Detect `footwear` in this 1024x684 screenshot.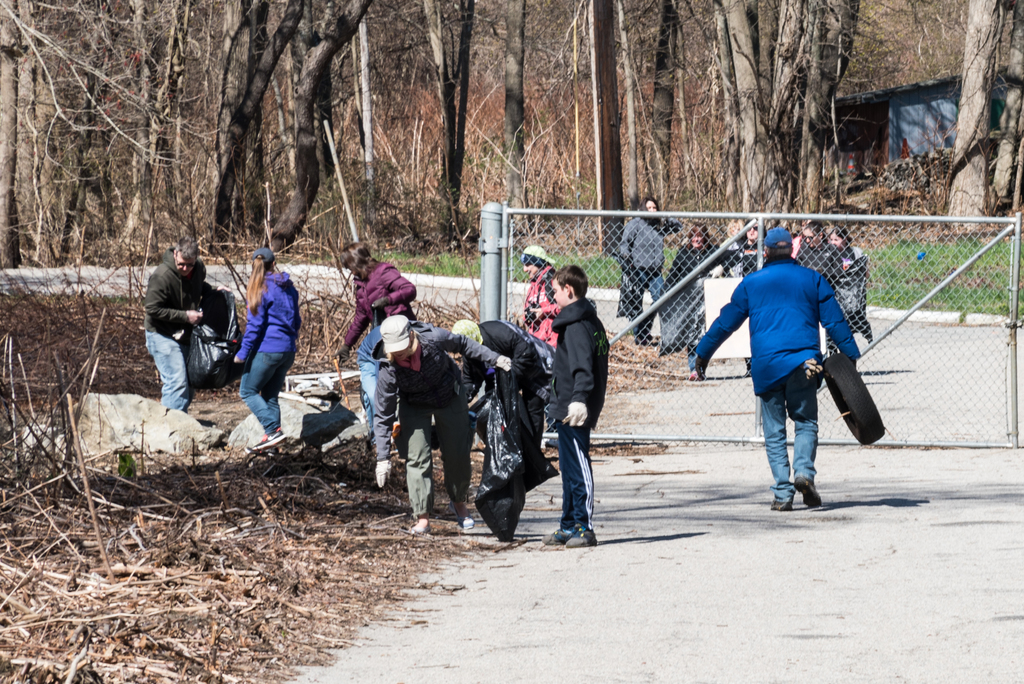
Detection: (left=543, top=529, right=572, bottom=544).
